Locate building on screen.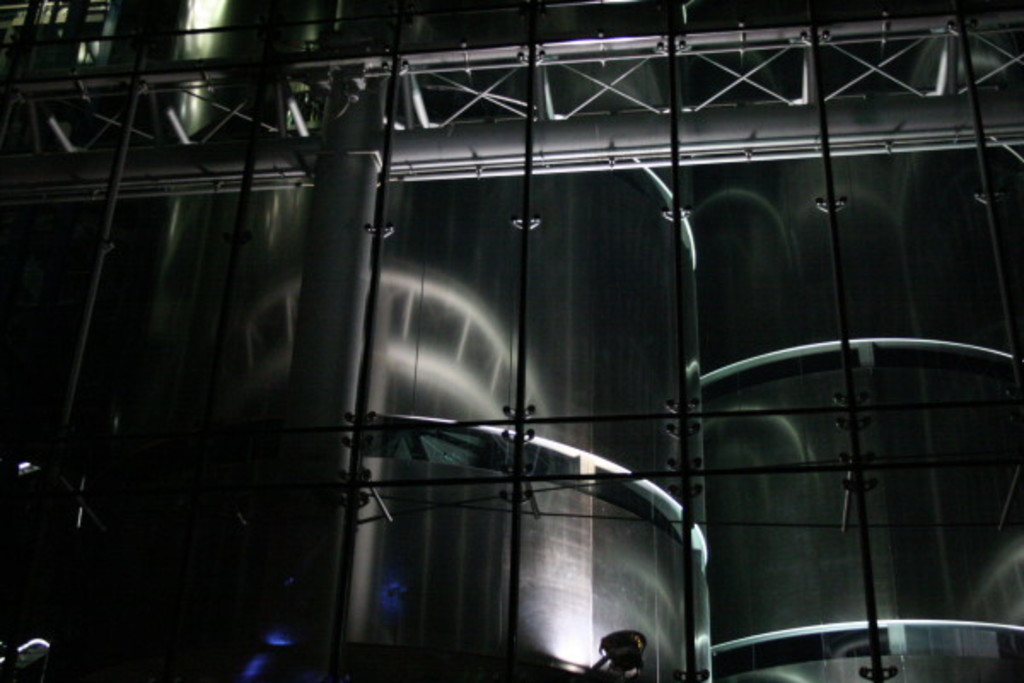
On screen at crop(0, 0, 1022, 681).
